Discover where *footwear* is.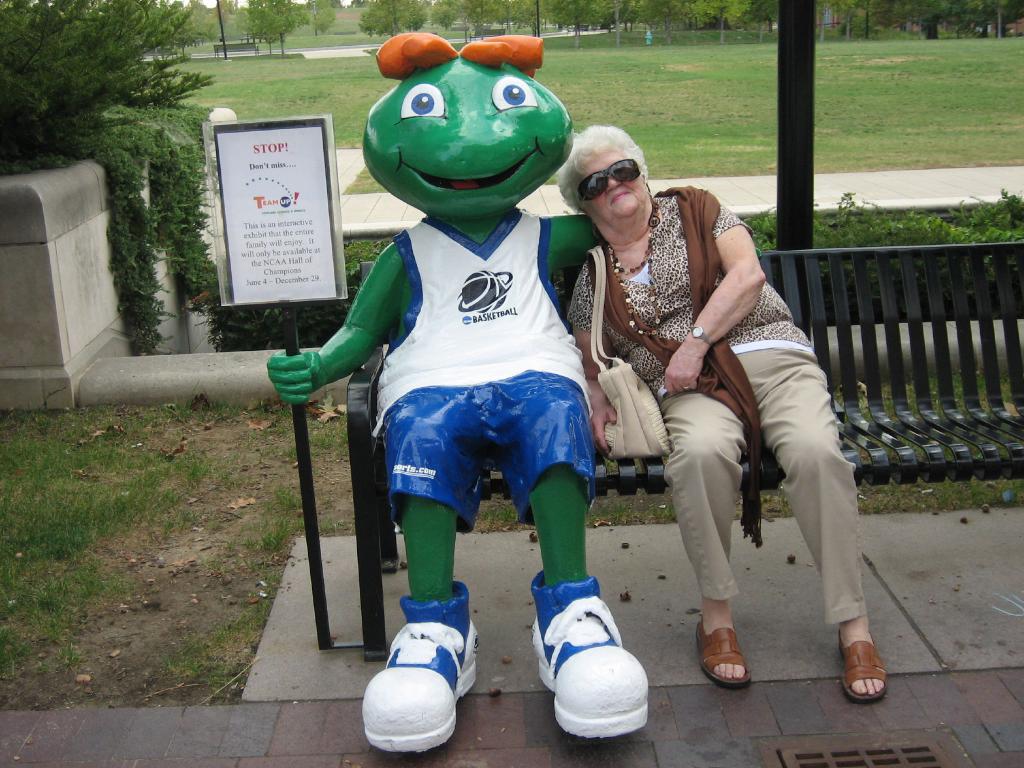
Discovered at bbox=(838, 622, 901, 724).
